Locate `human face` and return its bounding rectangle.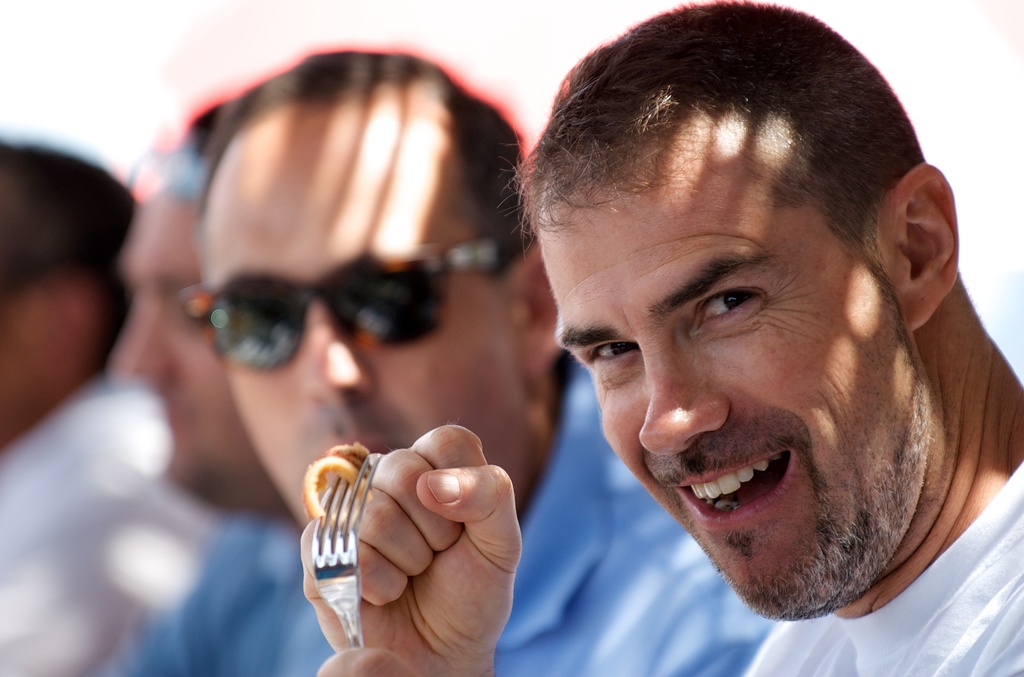
{"x1": 200, "y1": 105, "x2": 529, "y2": 525}.
